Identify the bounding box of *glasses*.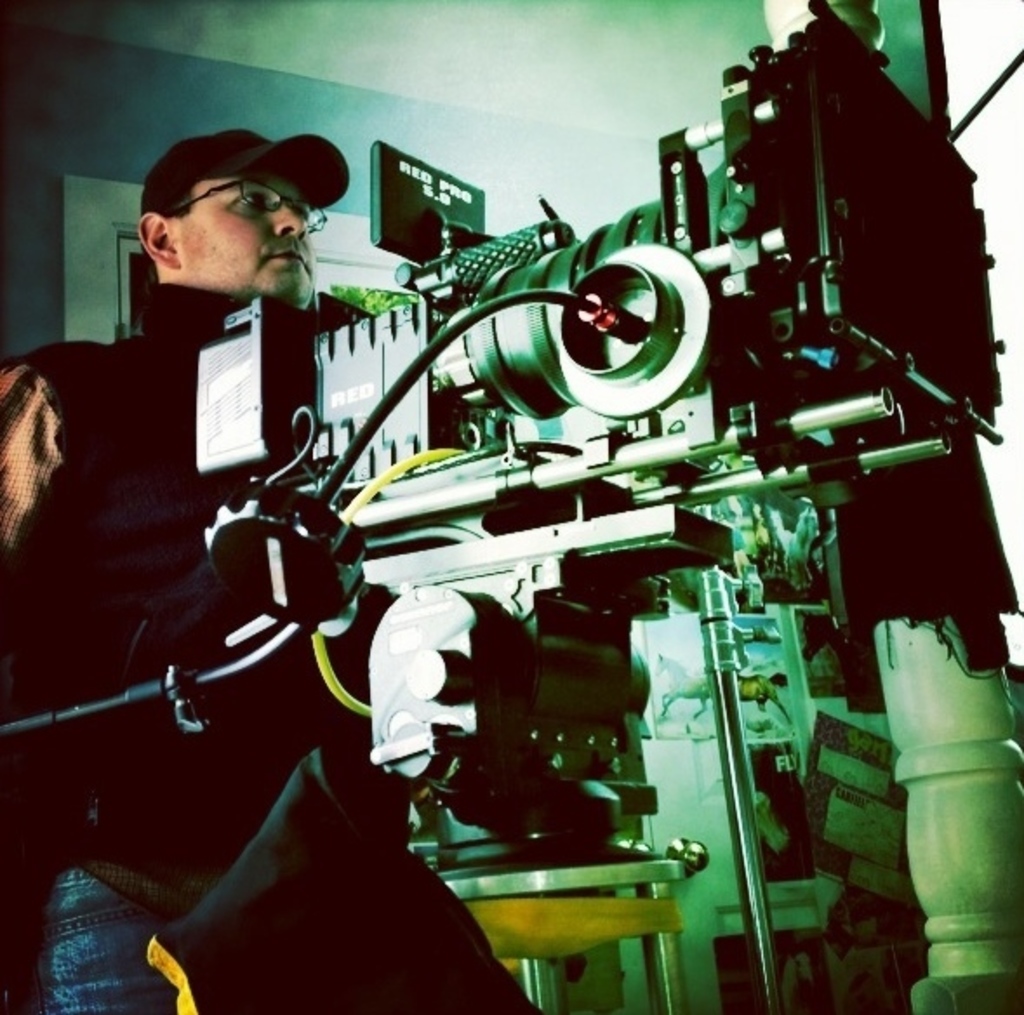
158/174/332/216.
